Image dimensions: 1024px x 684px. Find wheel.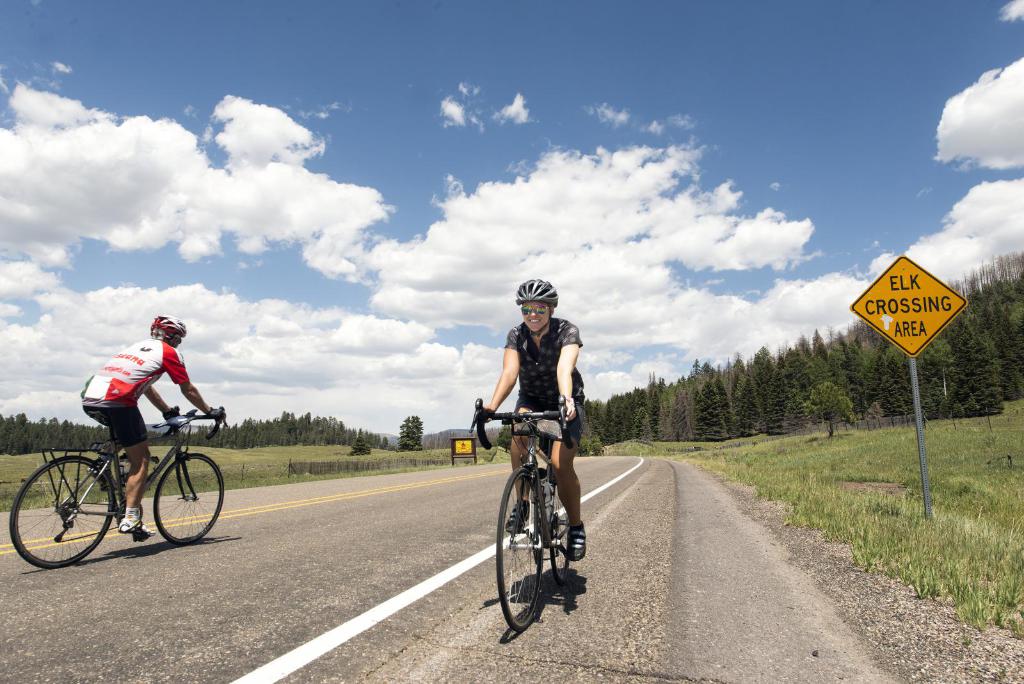
{"left": 499, "top": 484, "right": 562, "bottom": 635}.
